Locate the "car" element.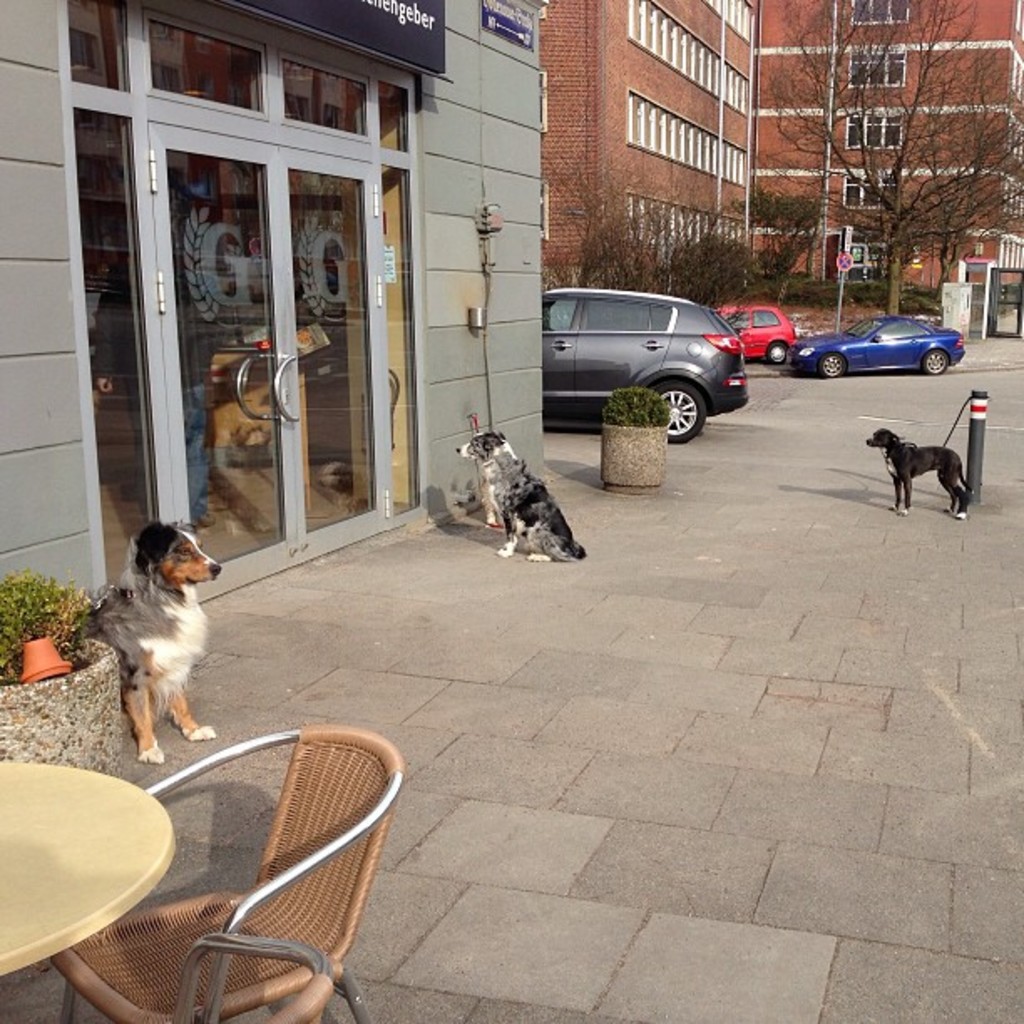
Element bbox: [x1=791, y1=310, x2=962, y2=380].
